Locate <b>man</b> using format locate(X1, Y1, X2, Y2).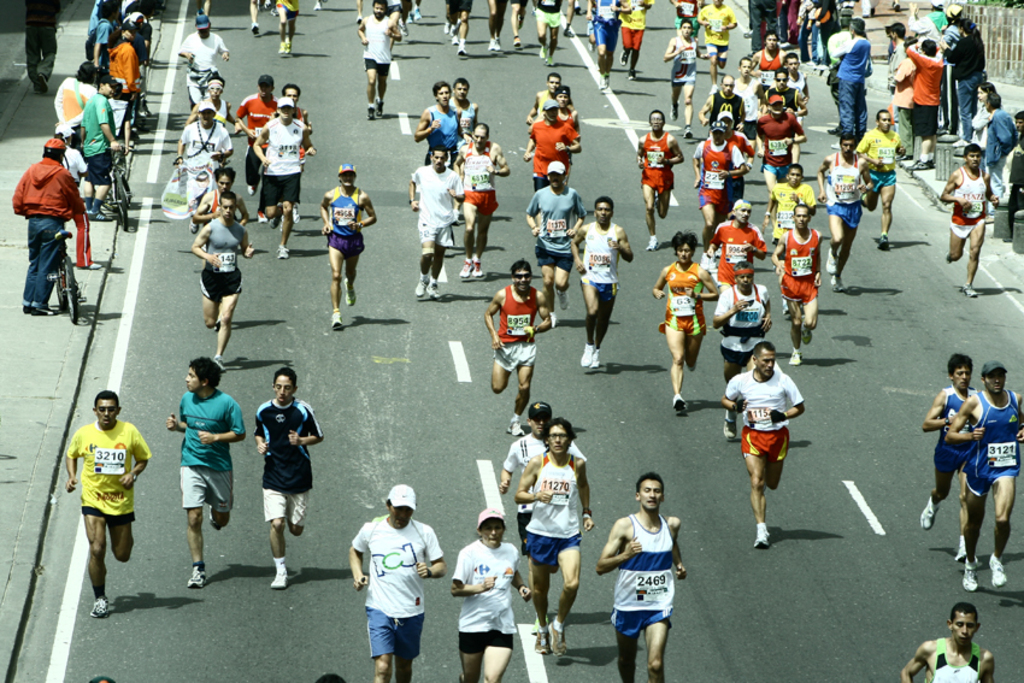
locate(66, 384, 152, 620).
